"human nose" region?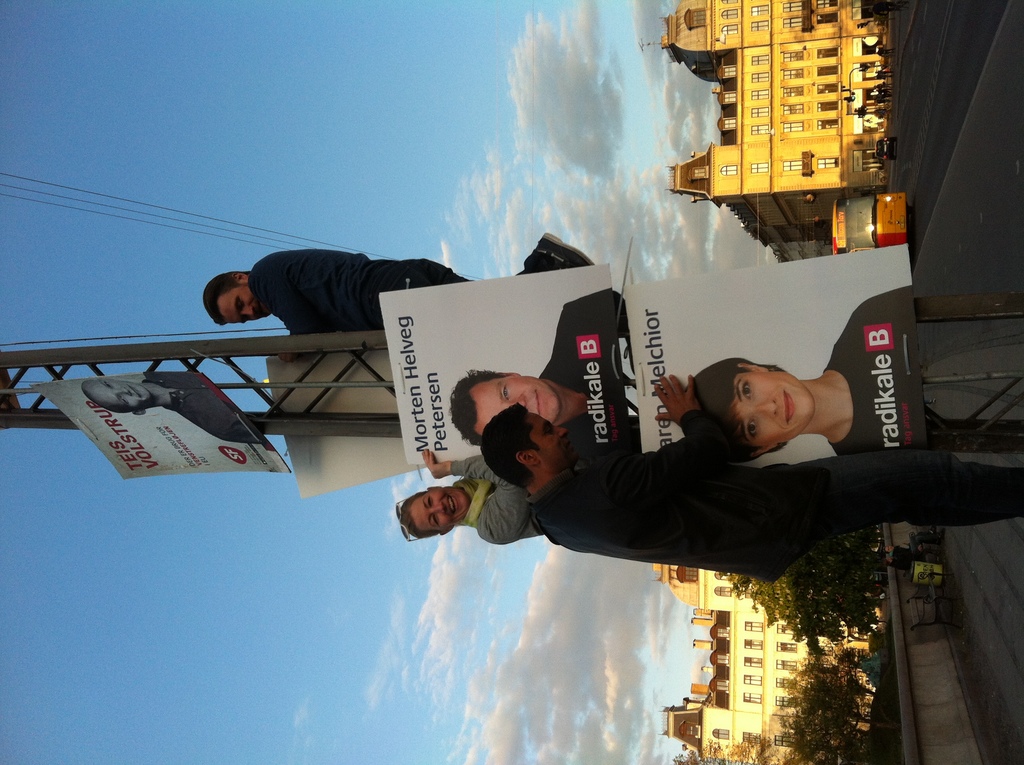
BBox(118, 388, 132, 397)
